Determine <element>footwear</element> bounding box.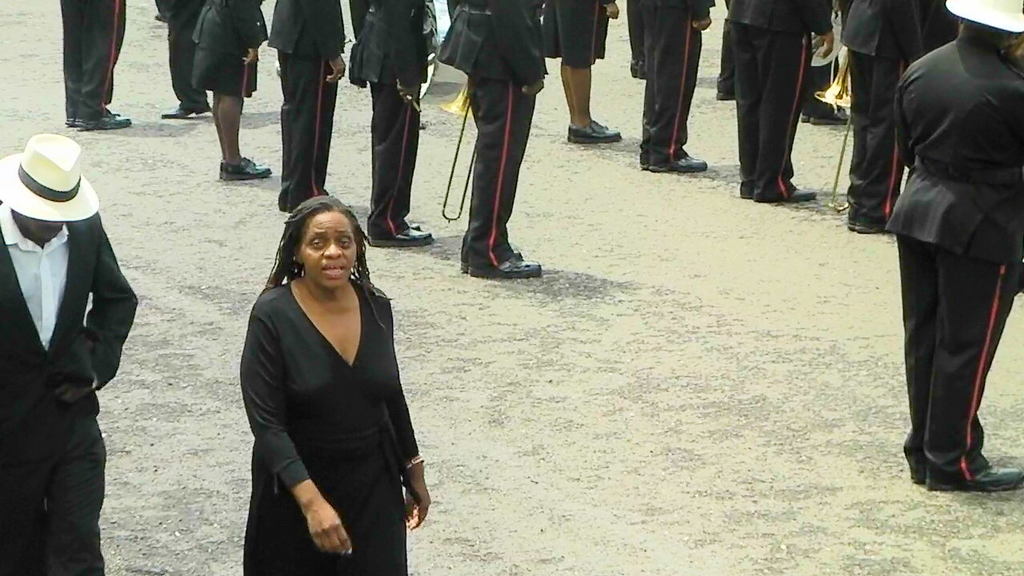
Determined: 570,120,622,142.
